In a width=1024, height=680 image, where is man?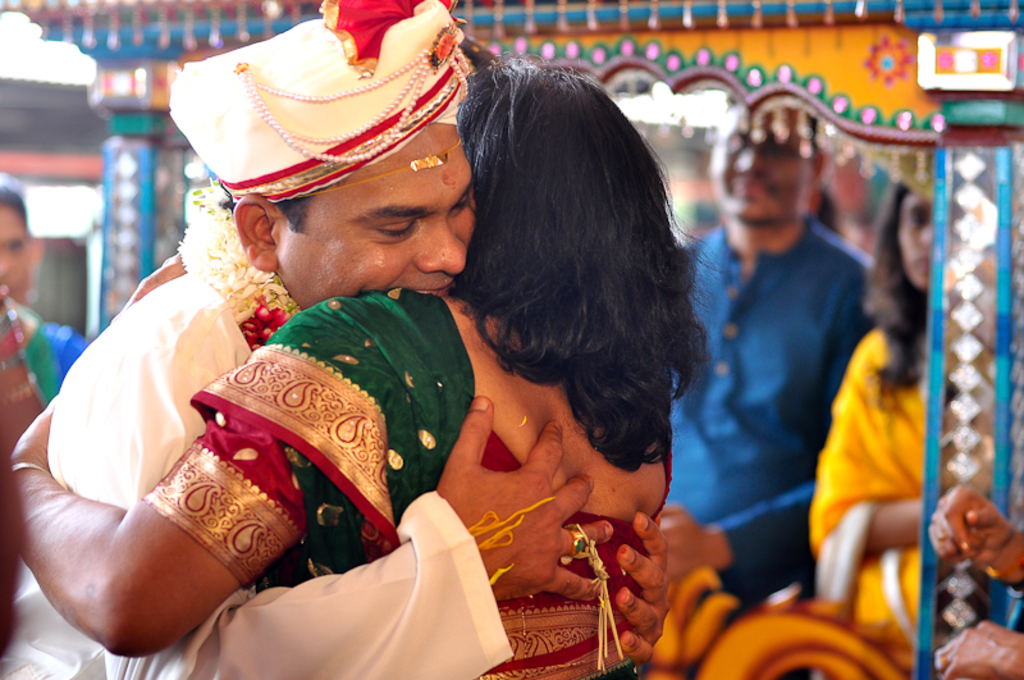
(929,483,1023,679).
